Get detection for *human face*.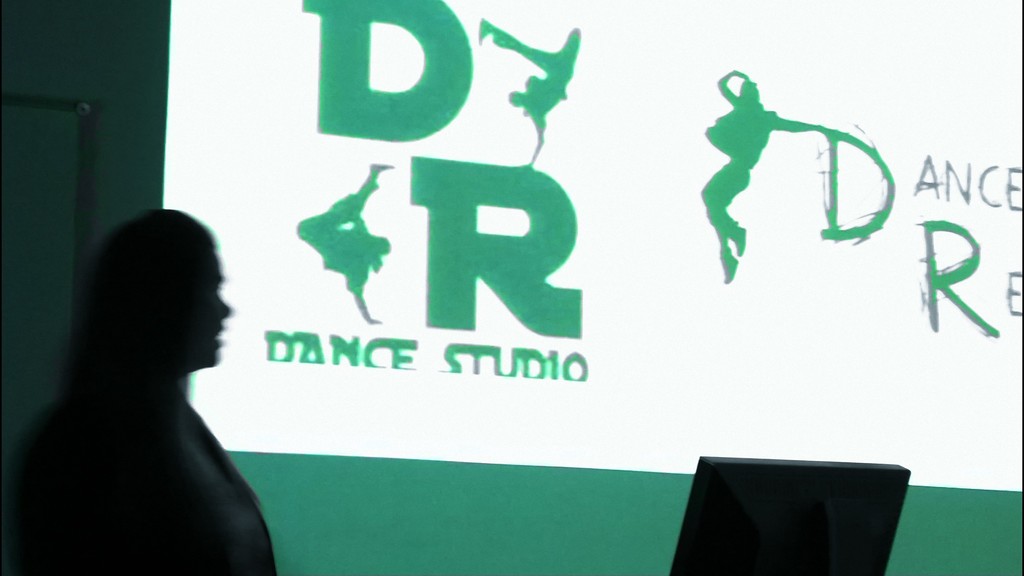
Detection: locate(162, 250, 232, 365).
